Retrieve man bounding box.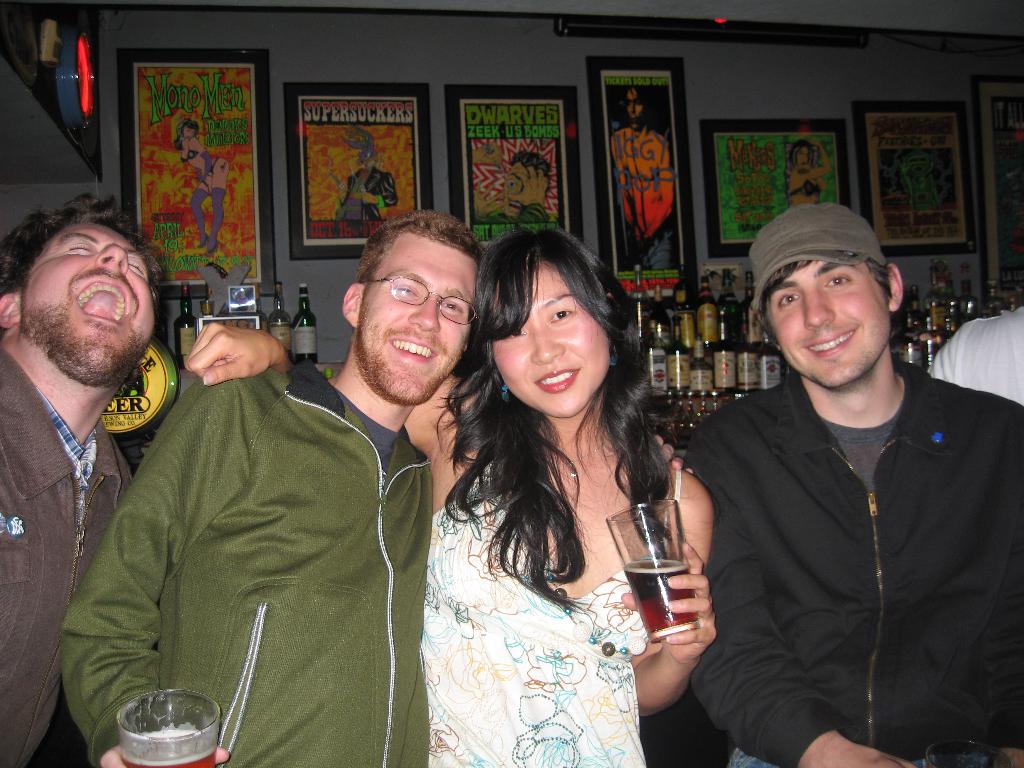
Bounding box: x1=65 y1=206 x2=692 y2=767.
